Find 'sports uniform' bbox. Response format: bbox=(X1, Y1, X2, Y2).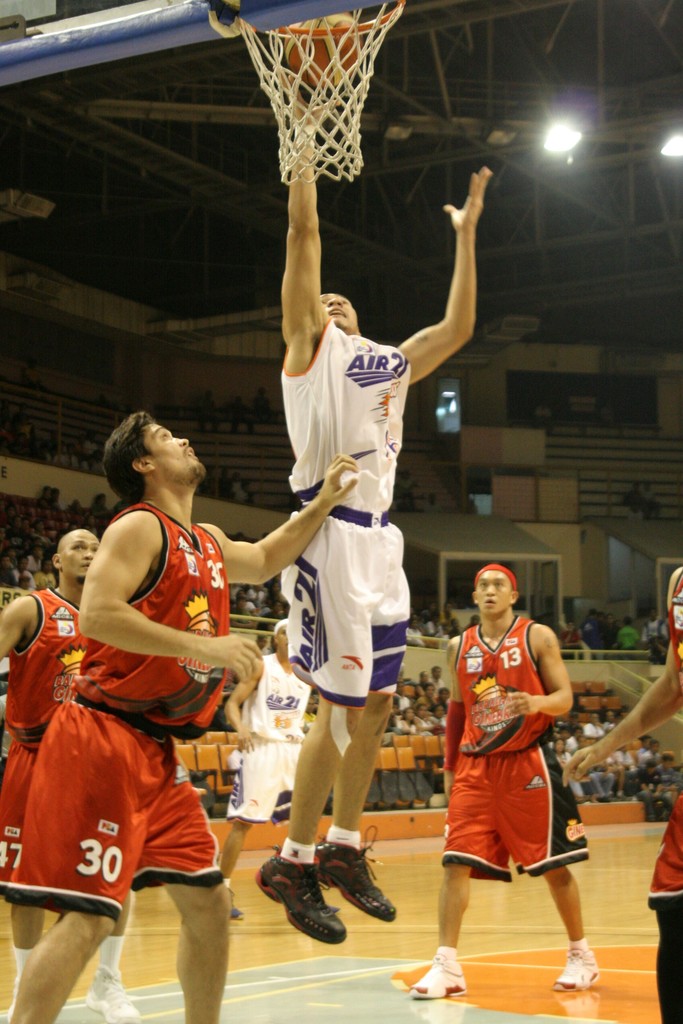
bbox=(249, 317, 400, 943).
